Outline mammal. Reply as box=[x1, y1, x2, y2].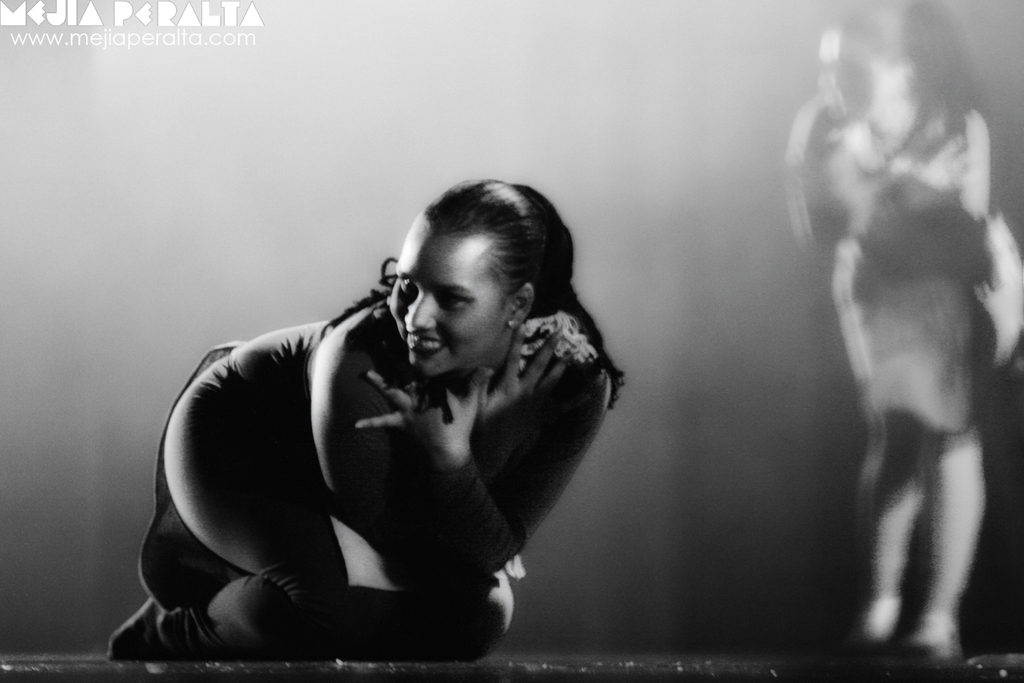
box=[124, 238, 532, 640].
